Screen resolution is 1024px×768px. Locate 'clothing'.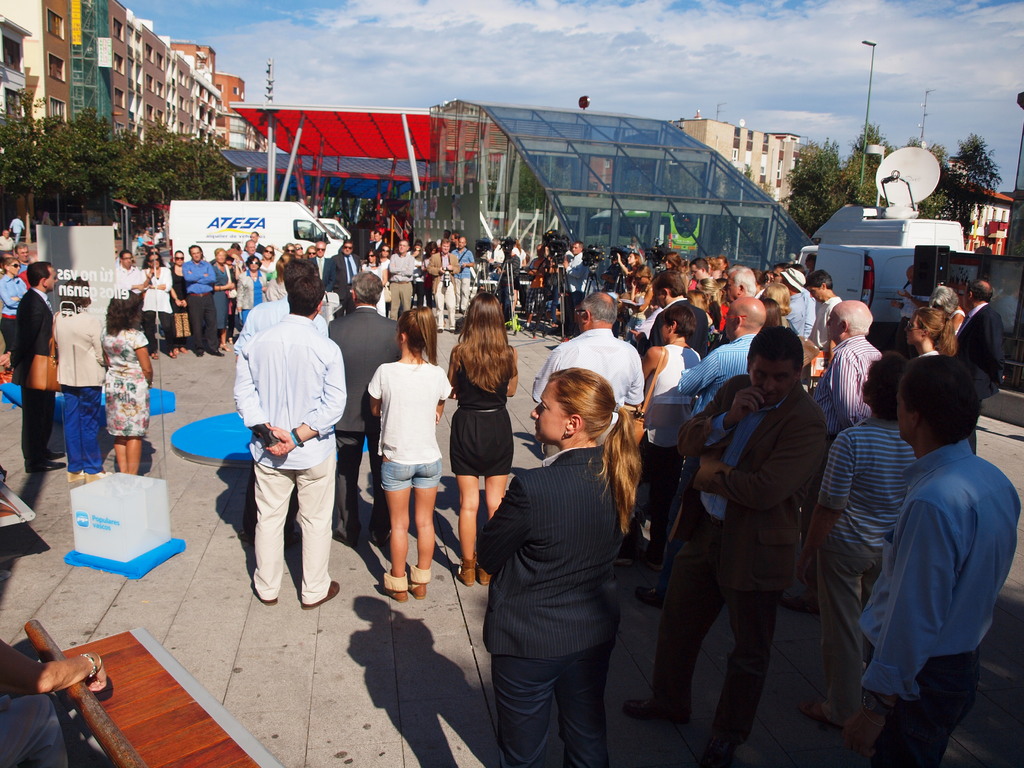
<box>806,332,876,575</box>.
